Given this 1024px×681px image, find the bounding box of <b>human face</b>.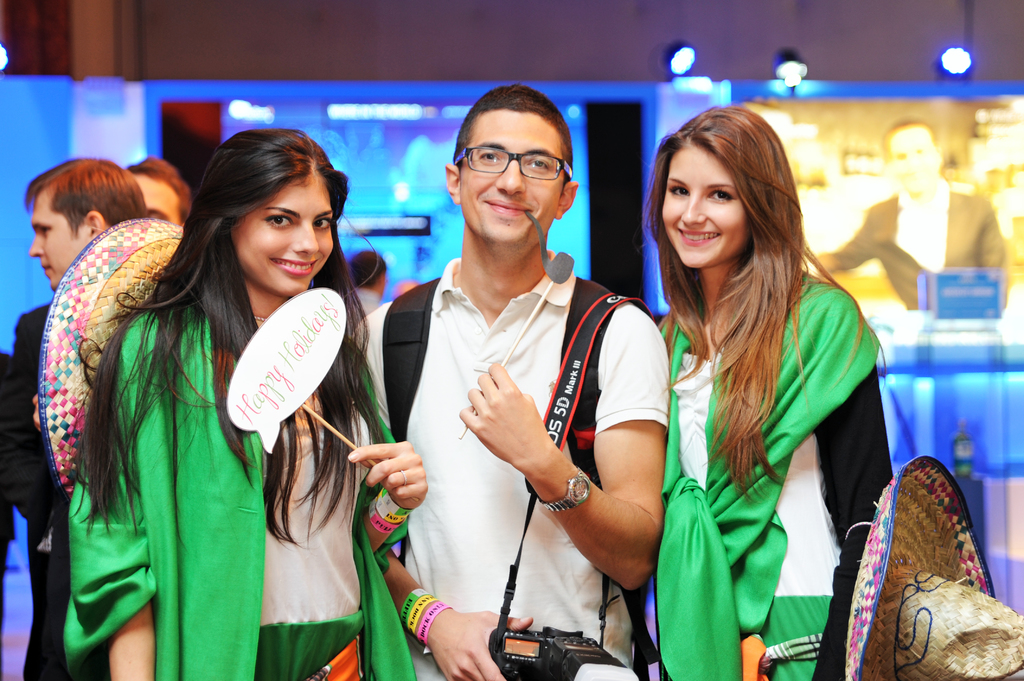
[left=29, top=184, right=87, bottom=289].
